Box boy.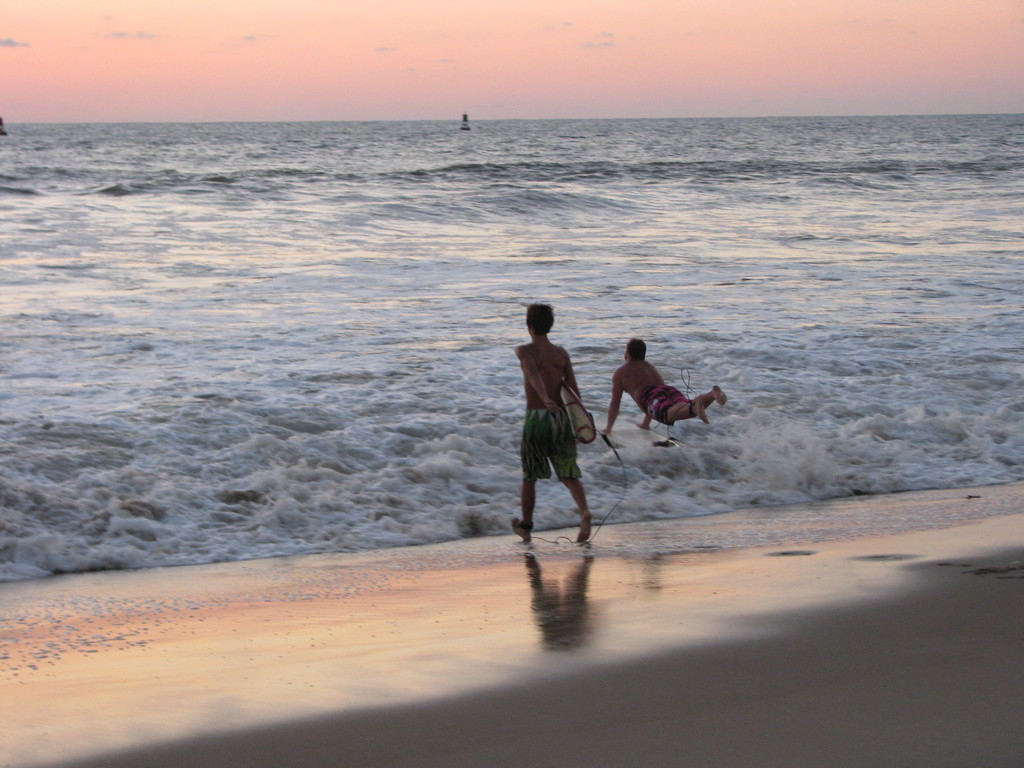
rect(483, 294, 599, 539).
